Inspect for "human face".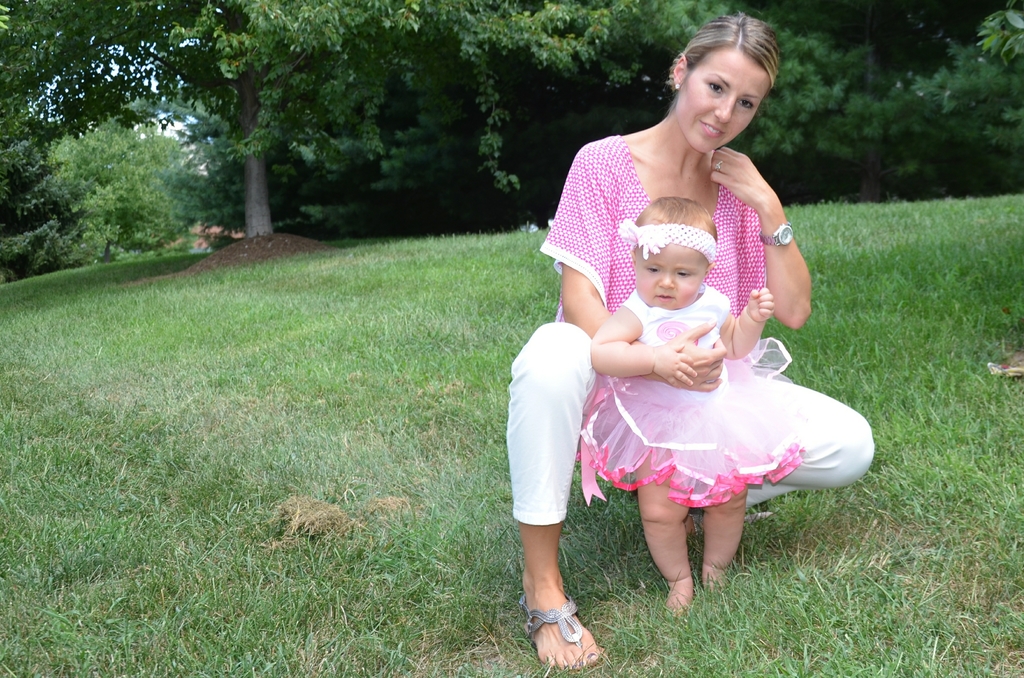
Inspection: rect(634, 244, 708, 314).
